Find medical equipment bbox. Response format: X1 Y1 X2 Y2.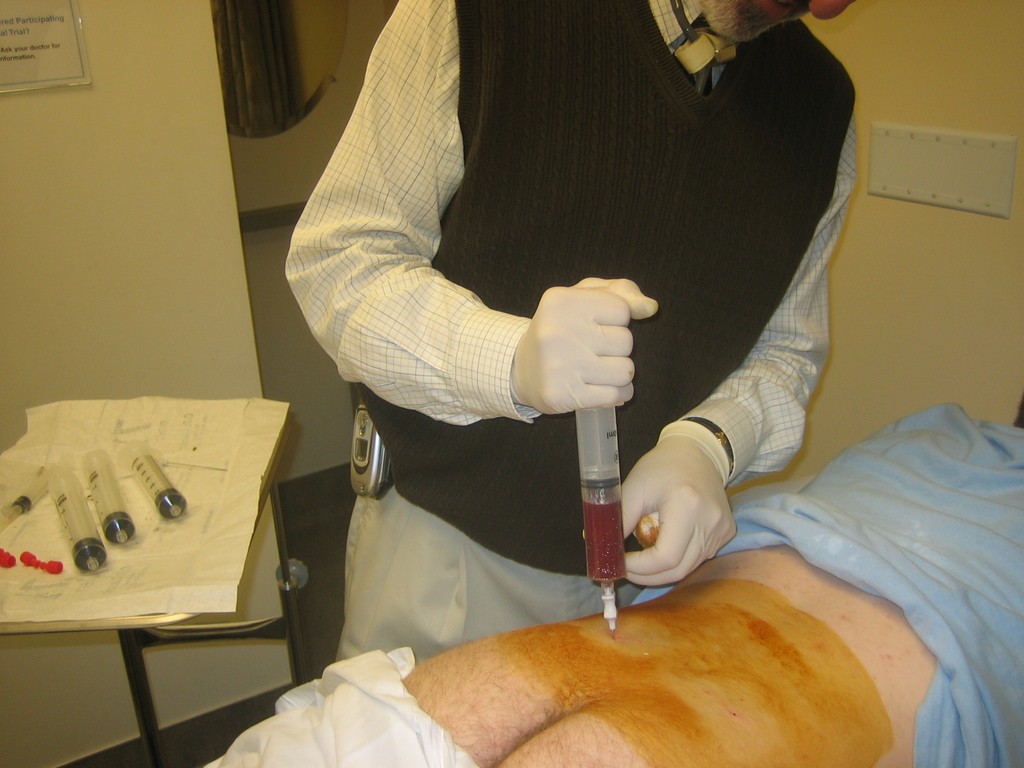
1 462 52 529.
